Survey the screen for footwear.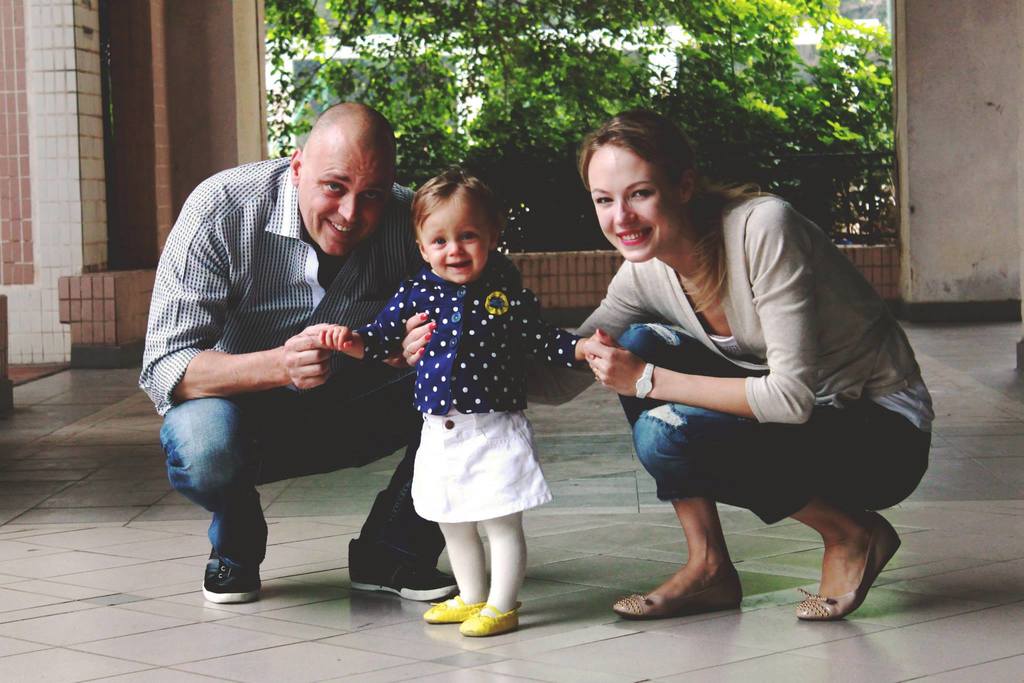
Survey found: x1=348 y1=538 x2=457 y2=602.
